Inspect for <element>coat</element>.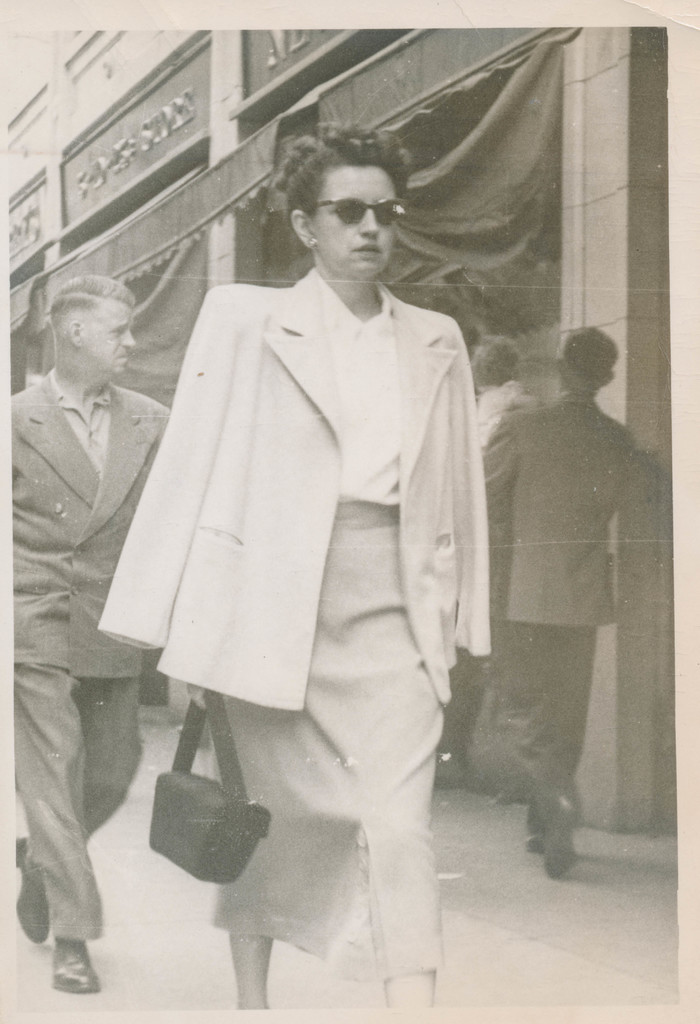
Inspection: {"left": 488, "top": 388, "right": 645, "bottom": 631}.
